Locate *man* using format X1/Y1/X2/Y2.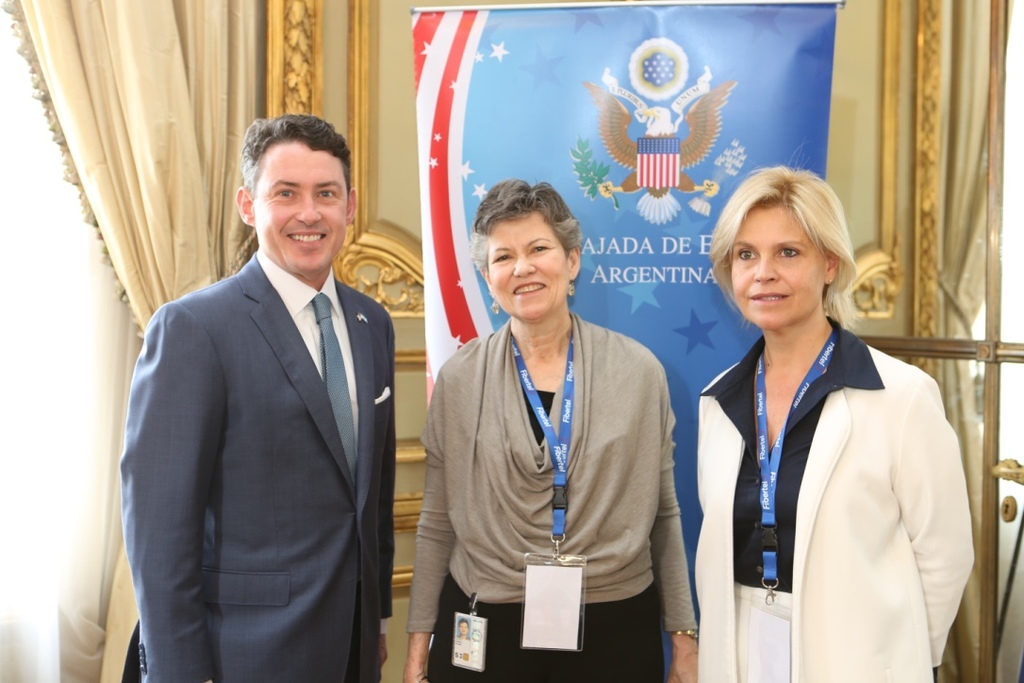
115/111/414/682.
